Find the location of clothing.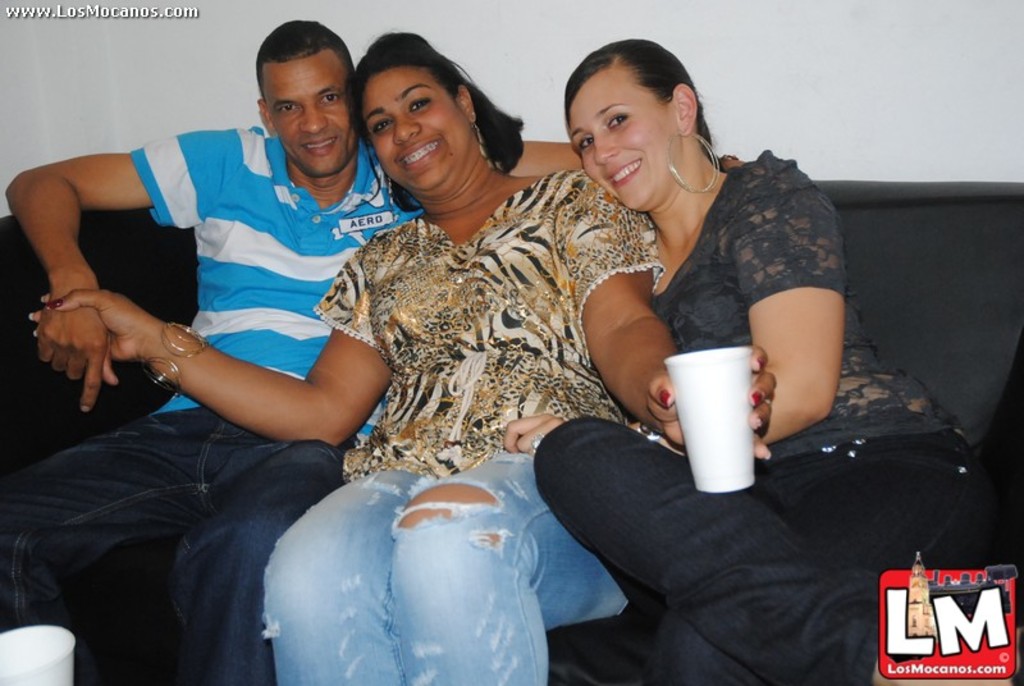
Location: Rect(543, 138, 1010, 685).
